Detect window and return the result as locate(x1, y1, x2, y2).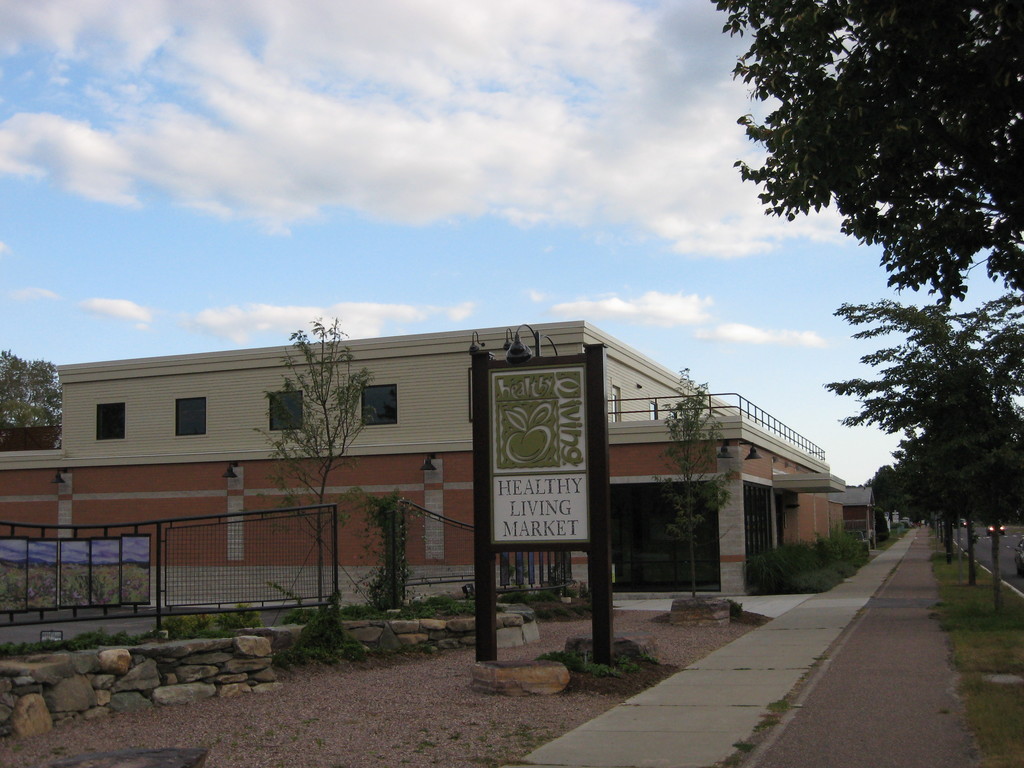
locate(175, 397, 206, 435).
